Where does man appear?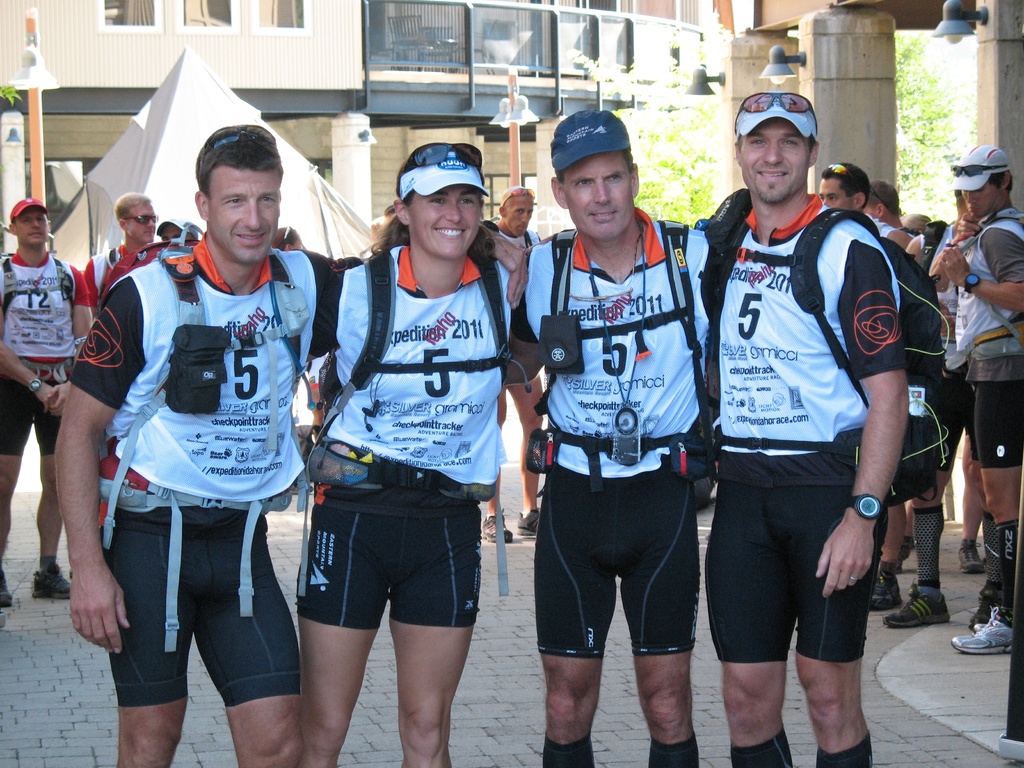
Appears at {"x1": 480, "y1": 188, "x2": 542, "y2": 543}.
